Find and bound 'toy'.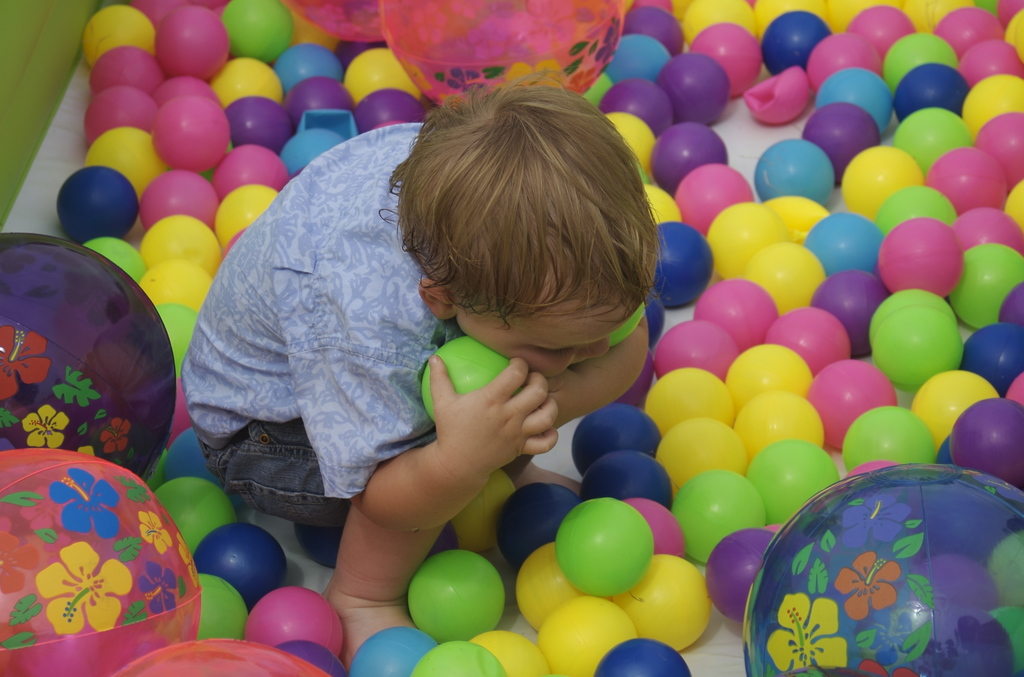
Bound: l=691, t=279, r=776, b=355.
